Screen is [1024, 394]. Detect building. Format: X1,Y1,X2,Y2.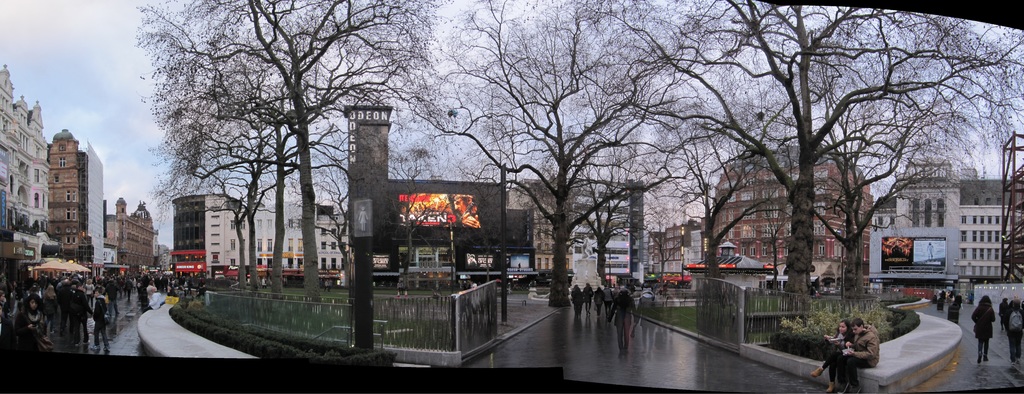
655,219,706,269.
